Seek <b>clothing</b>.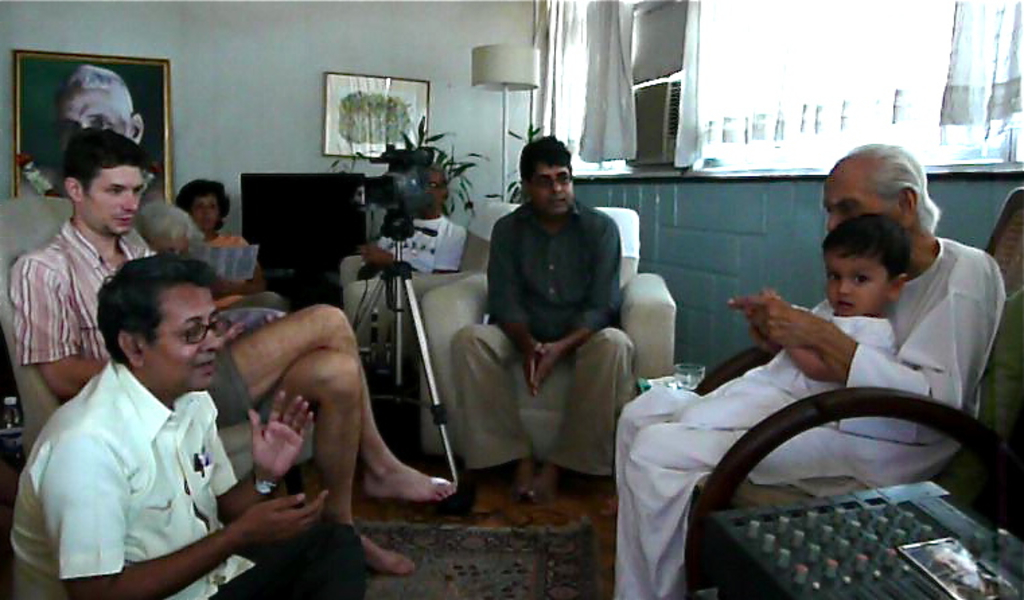
(left=449, top=199, right=655, bottom=484).
